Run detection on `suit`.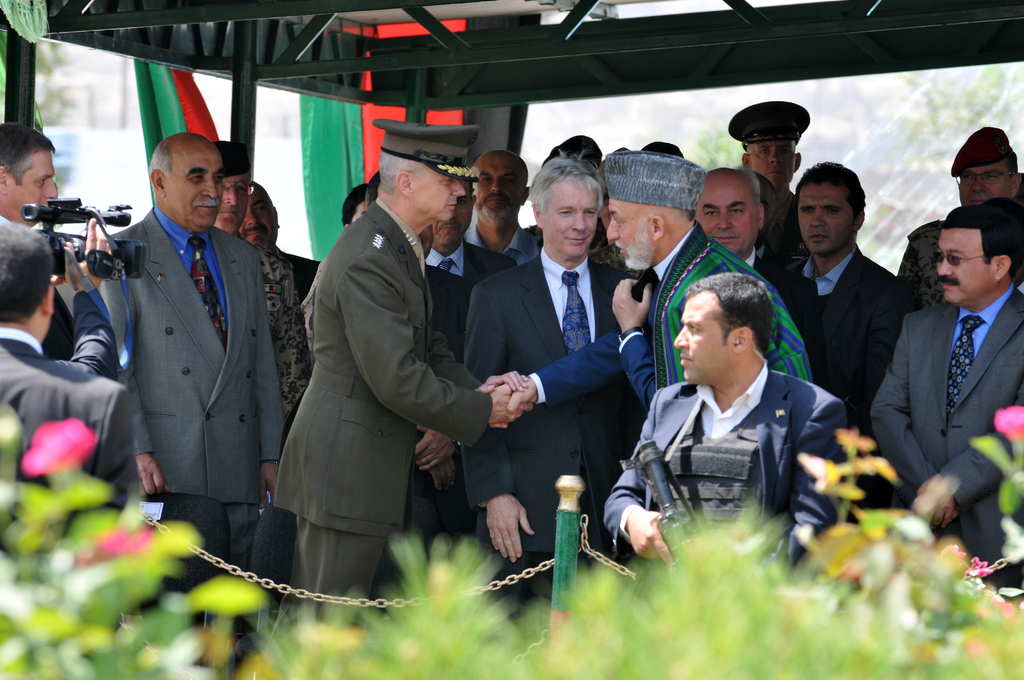
Result: locate(867, 281, 1023, 589).
